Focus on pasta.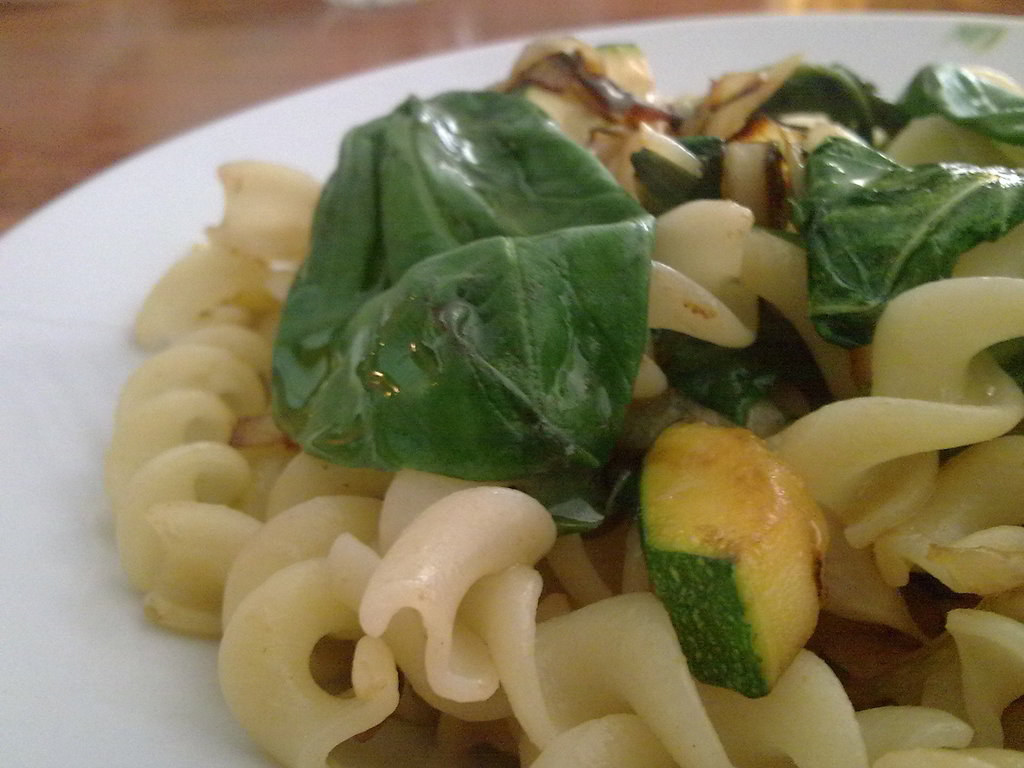
Focused at BBox(68, 22, 988, 767).
